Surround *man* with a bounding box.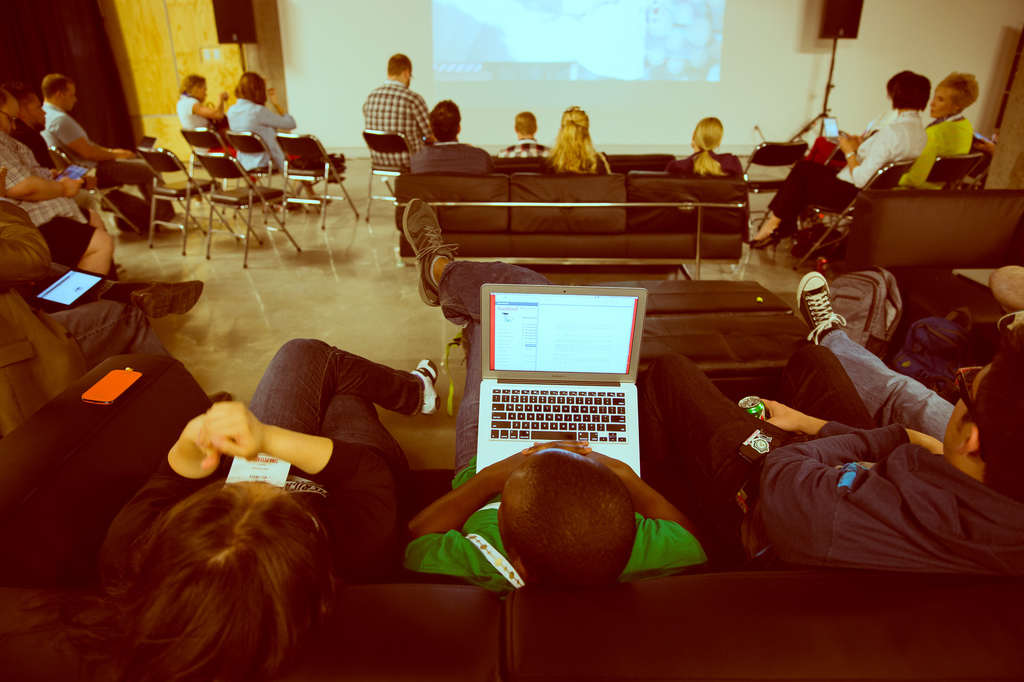
x1=644, y1=337, x2=1023, y2=583.
